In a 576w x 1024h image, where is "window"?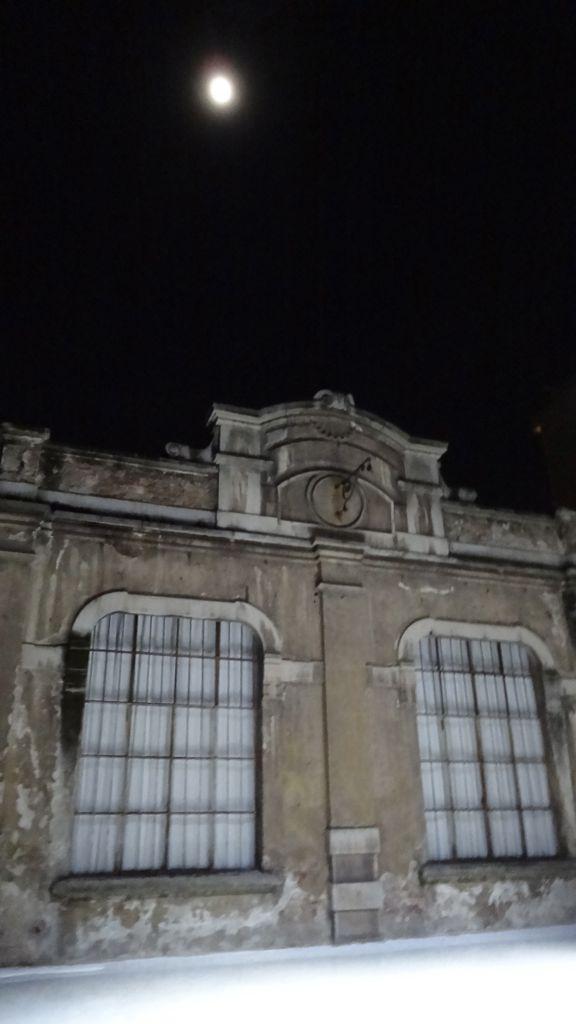
left=57, top=579, right=277, bottom=906.
